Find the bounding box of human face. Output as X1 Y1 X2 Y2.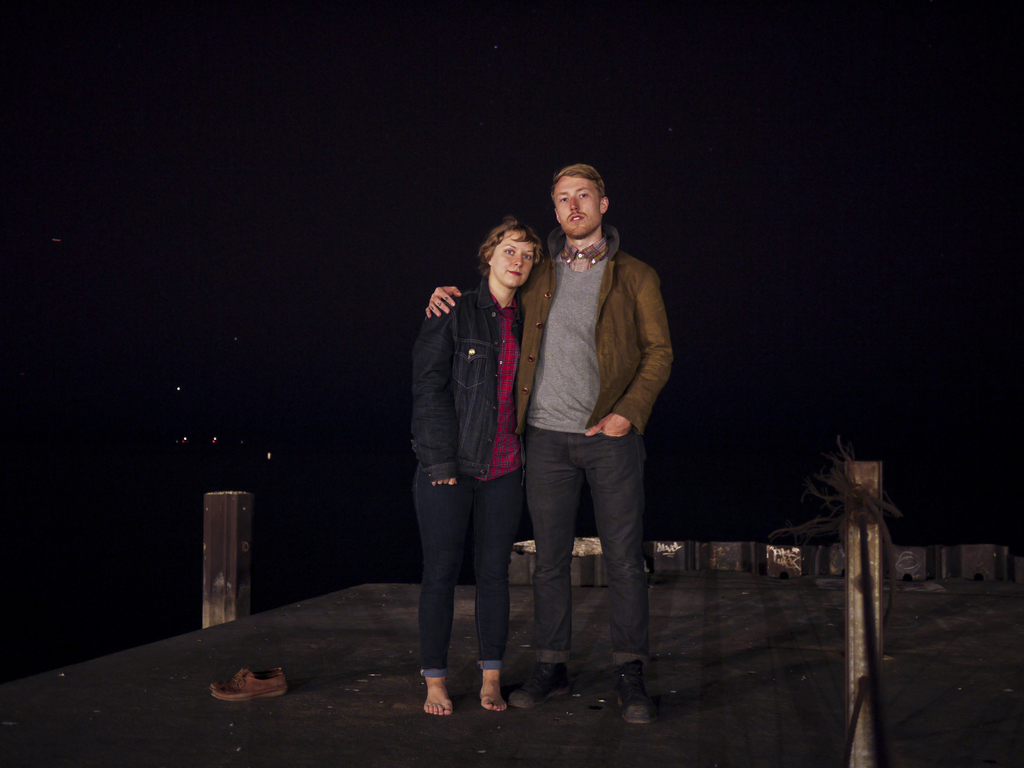
493 226 534 287.
